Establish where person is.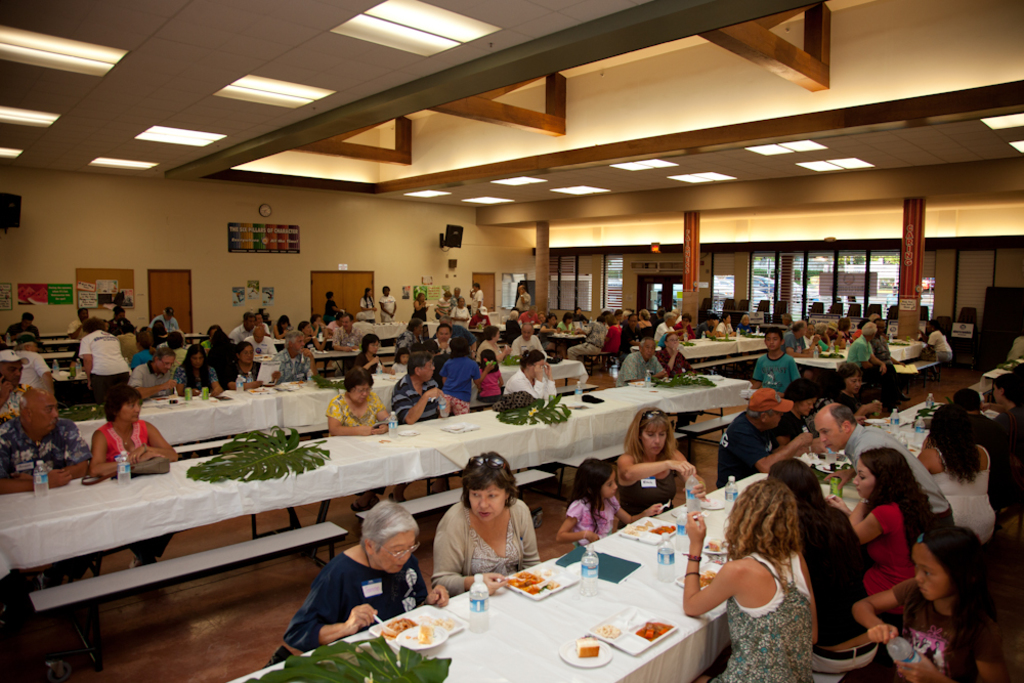
Established at <bbox>824, 317, 839, 346</bbox>.
